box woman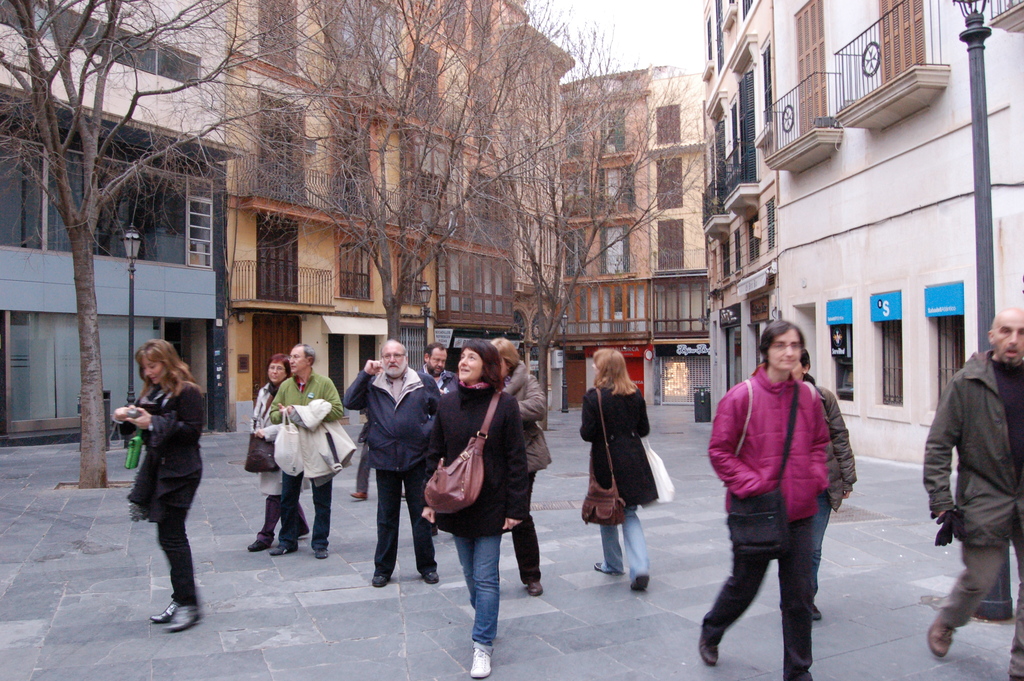
[left=700, top=318, right=839, bottom=680]
